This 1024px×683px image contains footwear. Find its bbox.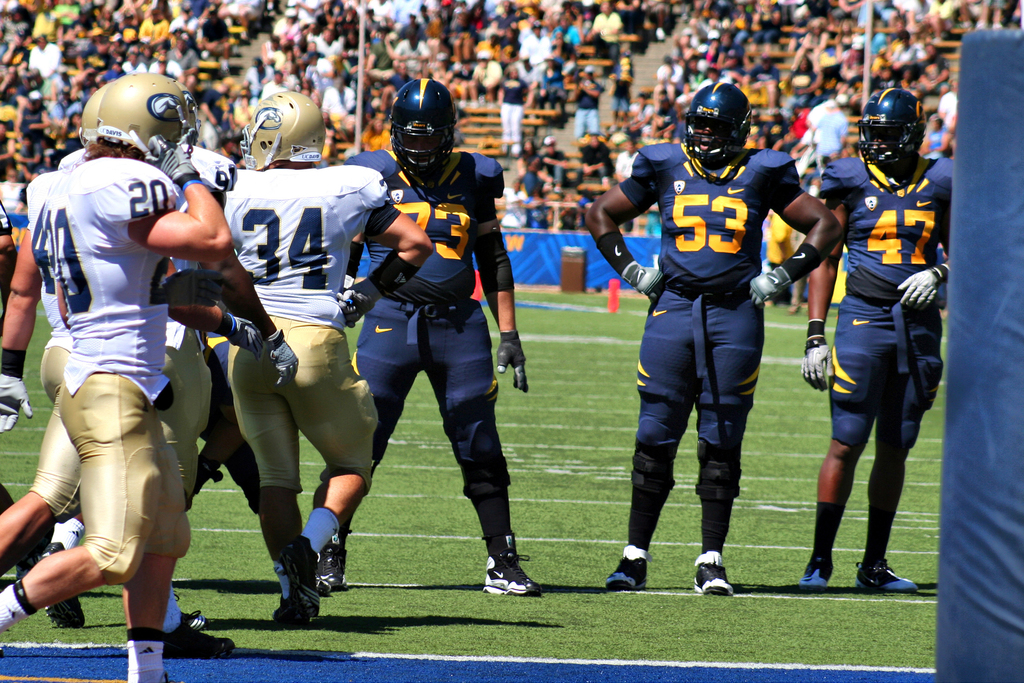
(161,618,239,657).
